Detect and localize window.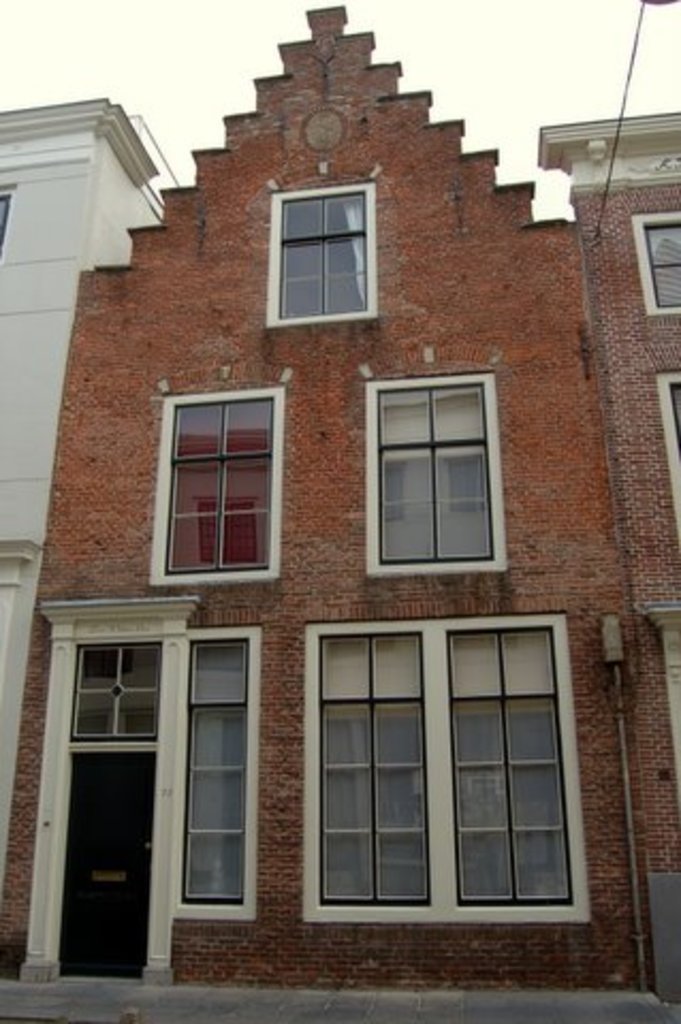
Localized at bbox(141, 386, 286, 587).
